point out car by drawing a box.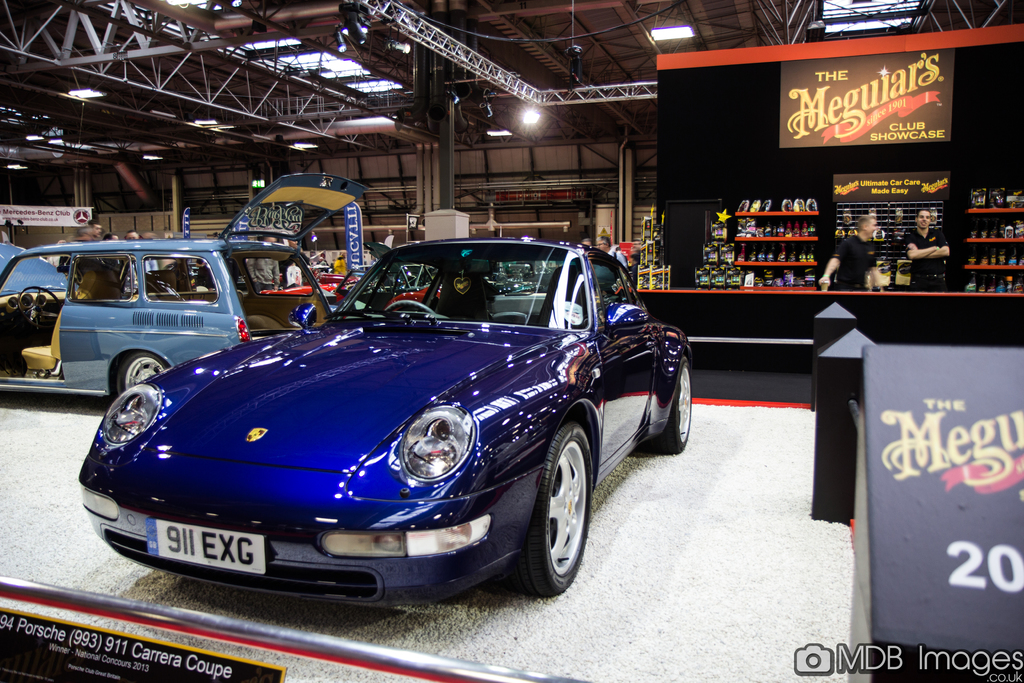
bbox(0, 183, 367, 395).
